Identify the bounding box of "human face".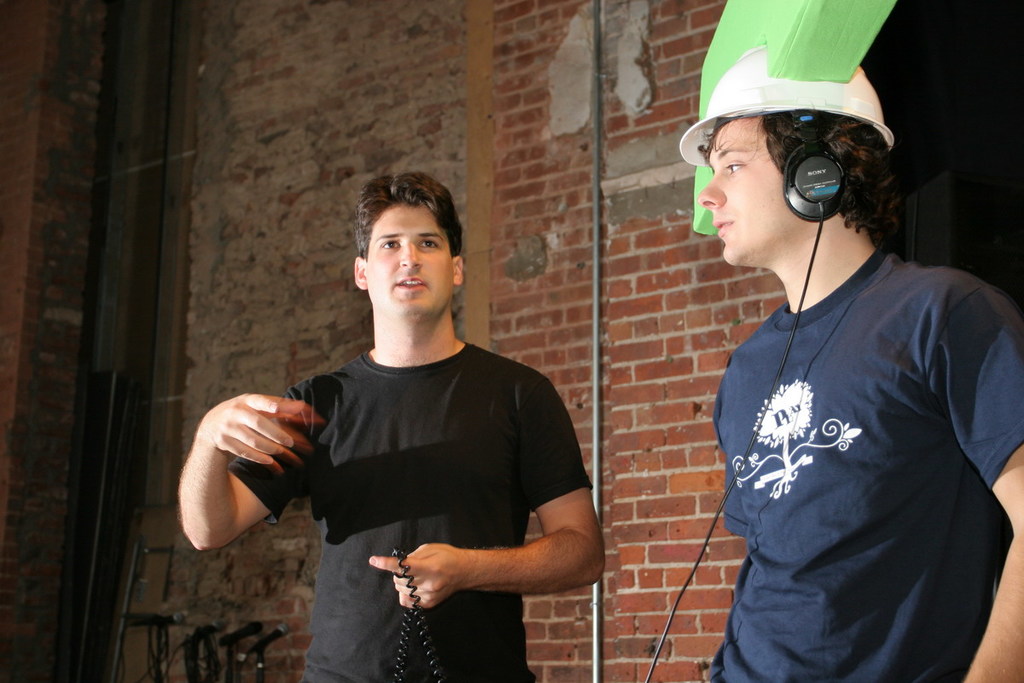
696:119:790:269.
